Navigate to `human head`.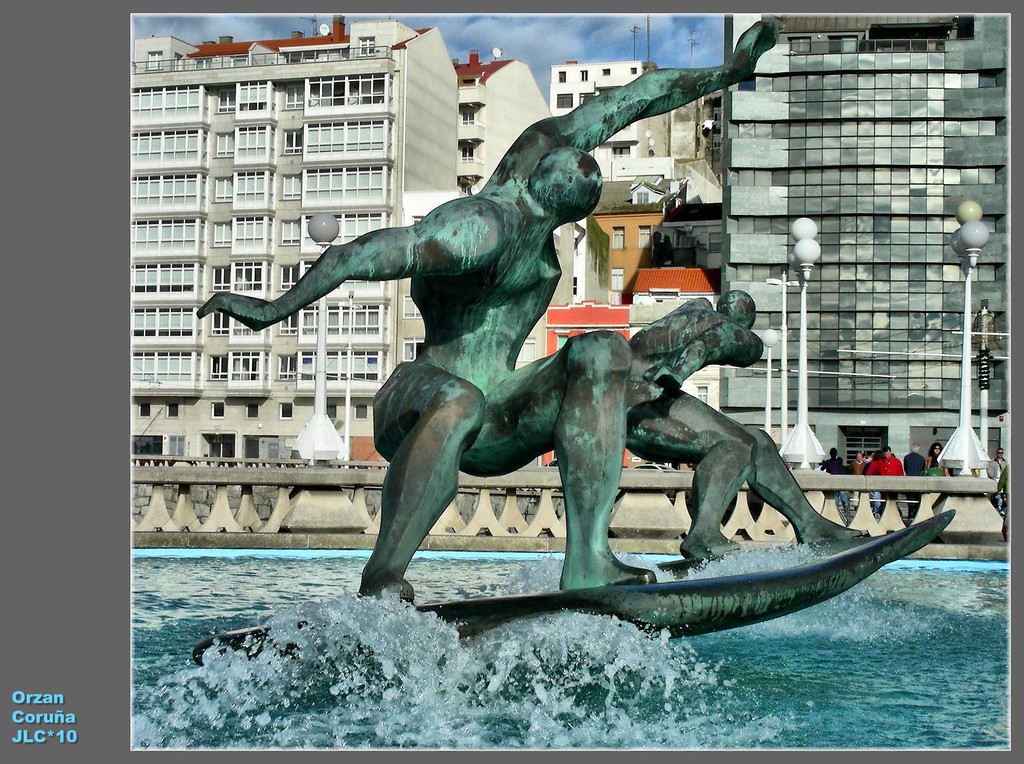
Navigation target: (x1=714, y1=292, x2=755, y2=329).
